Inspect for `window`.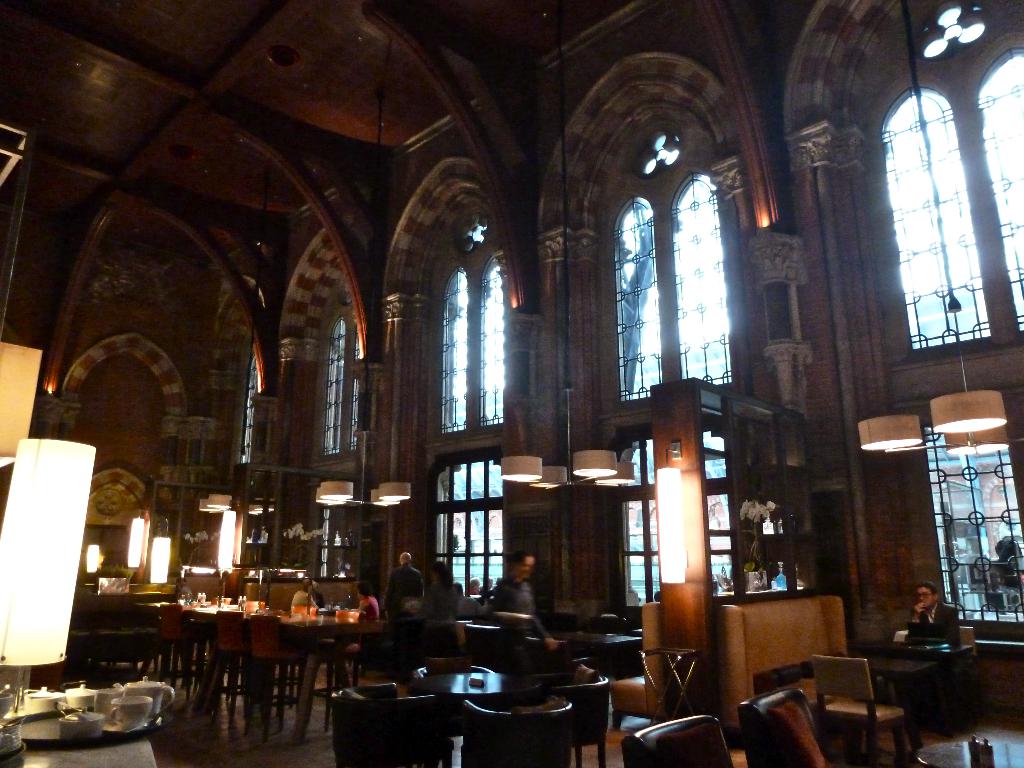
Inspection: bbox(413, 461, 509, 611).
